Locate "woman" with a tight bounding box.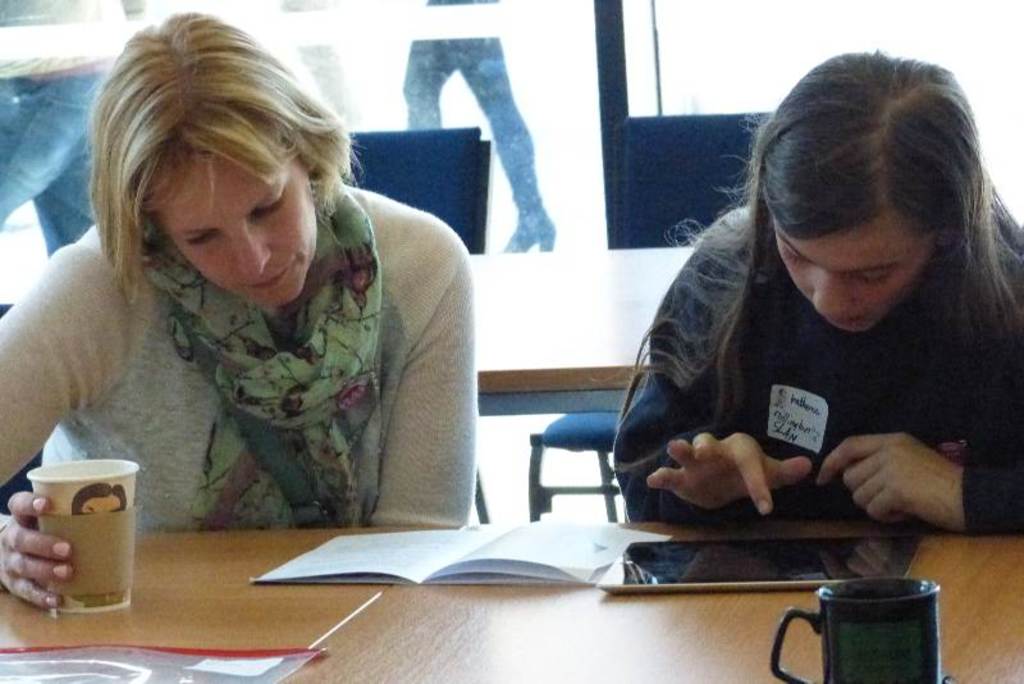
crop(608, 49, 1023, 524).
